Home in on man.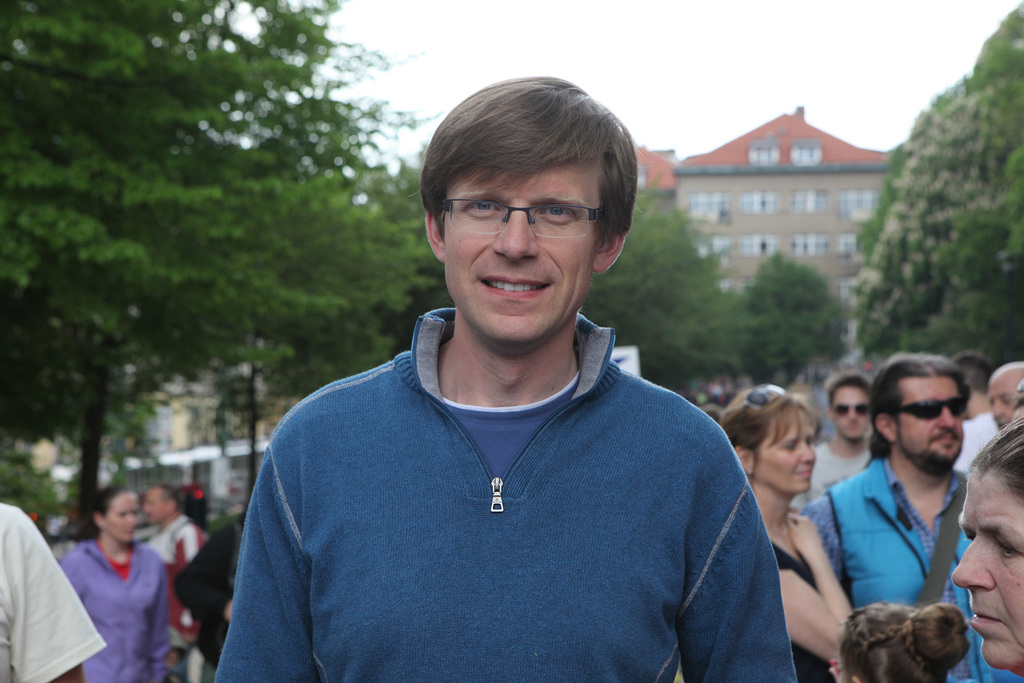
Homed in at [x1=789, y1=372, x2=869, y2=505].
